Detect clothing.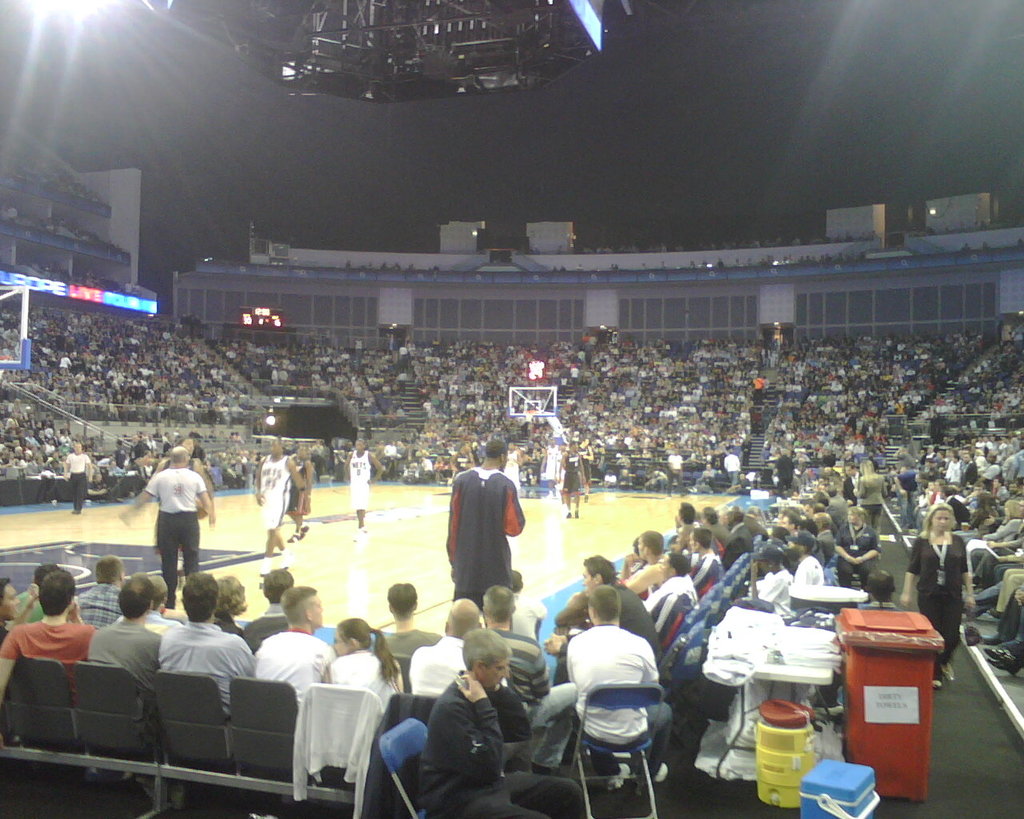
Detected at pyautogui.locateOnScreen(545, 448, 563, 475).
